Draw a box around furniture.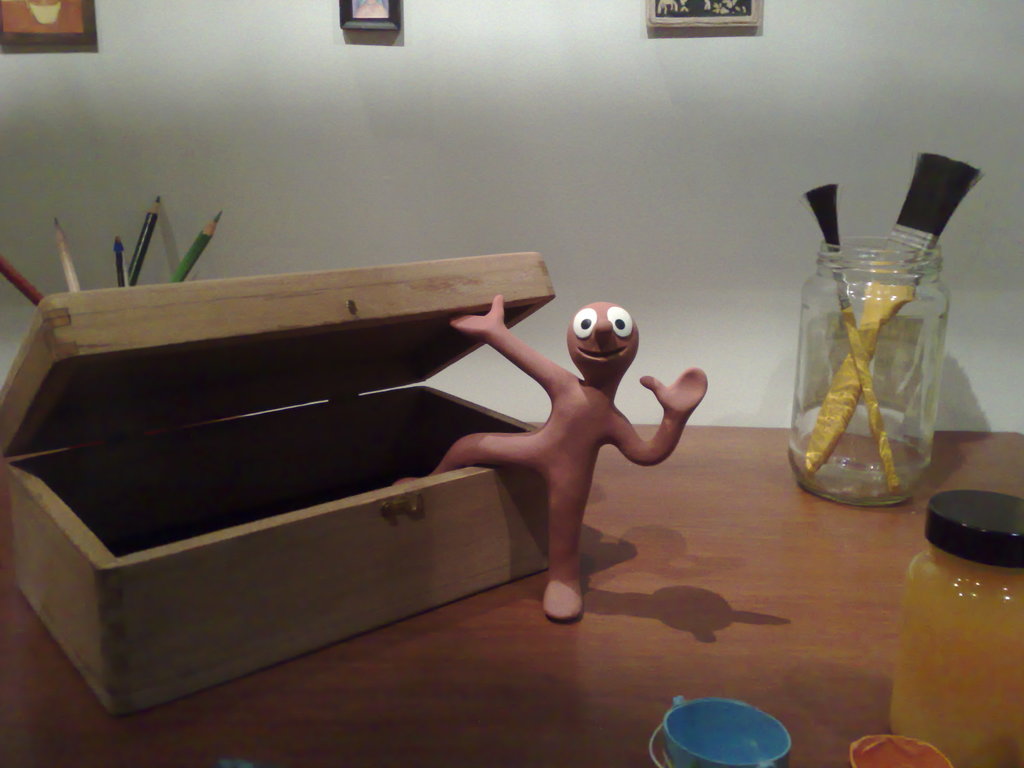
bbox=[0, 424, 1023, 767].
